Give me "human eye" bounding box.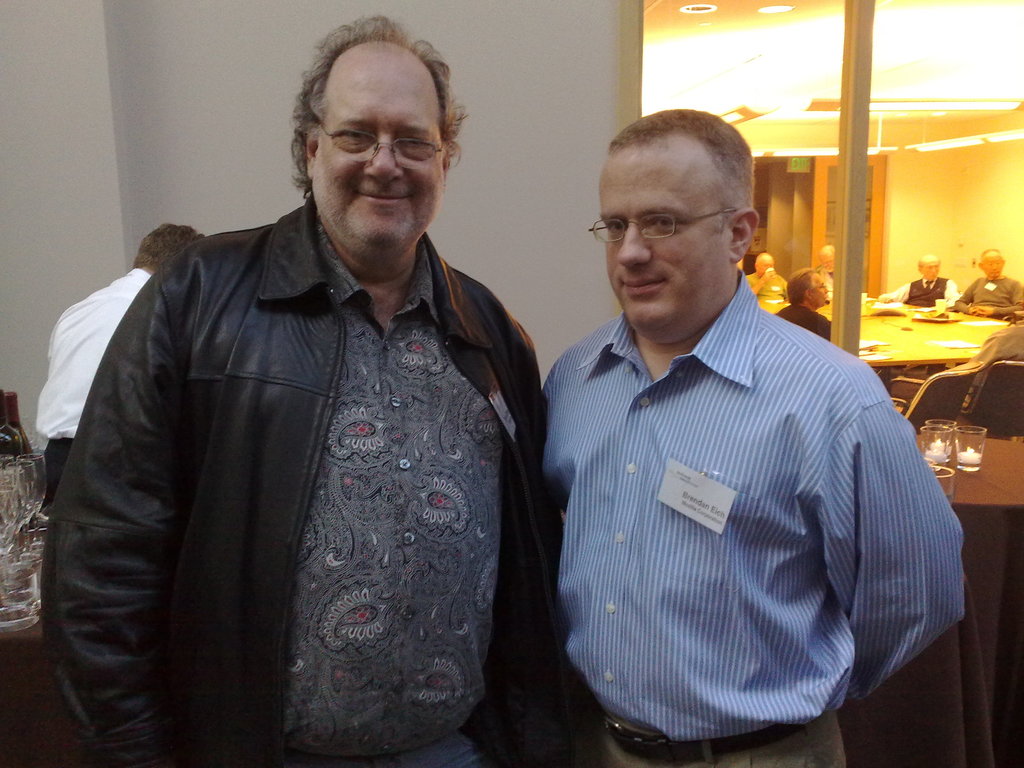
332:125:376:147.
